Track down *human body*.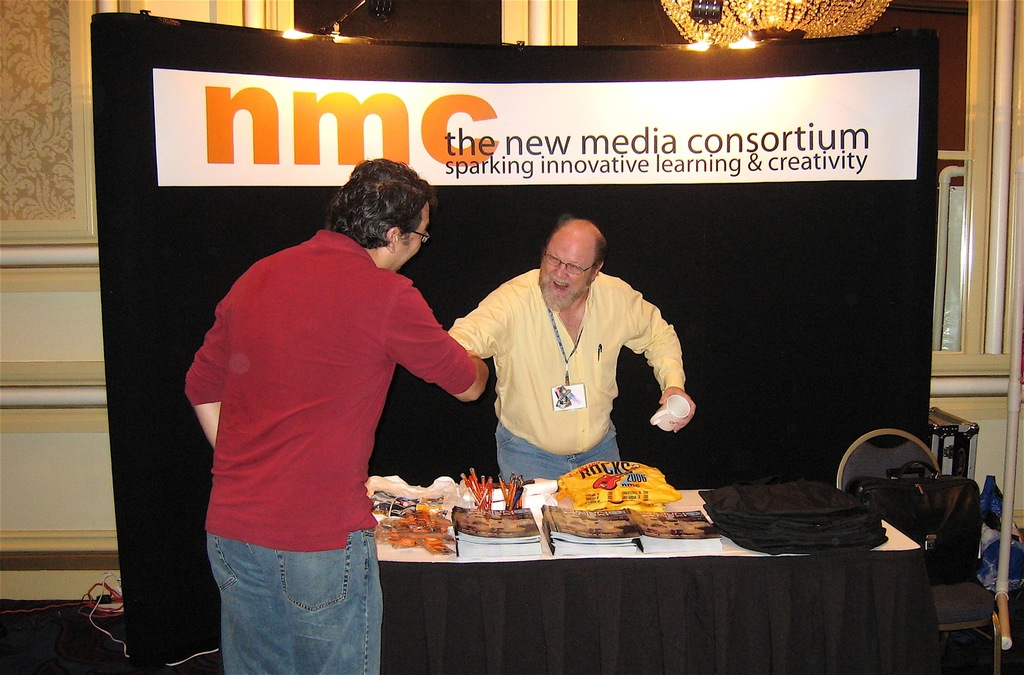
Tracked to <box>174,147,488,670</box>.
